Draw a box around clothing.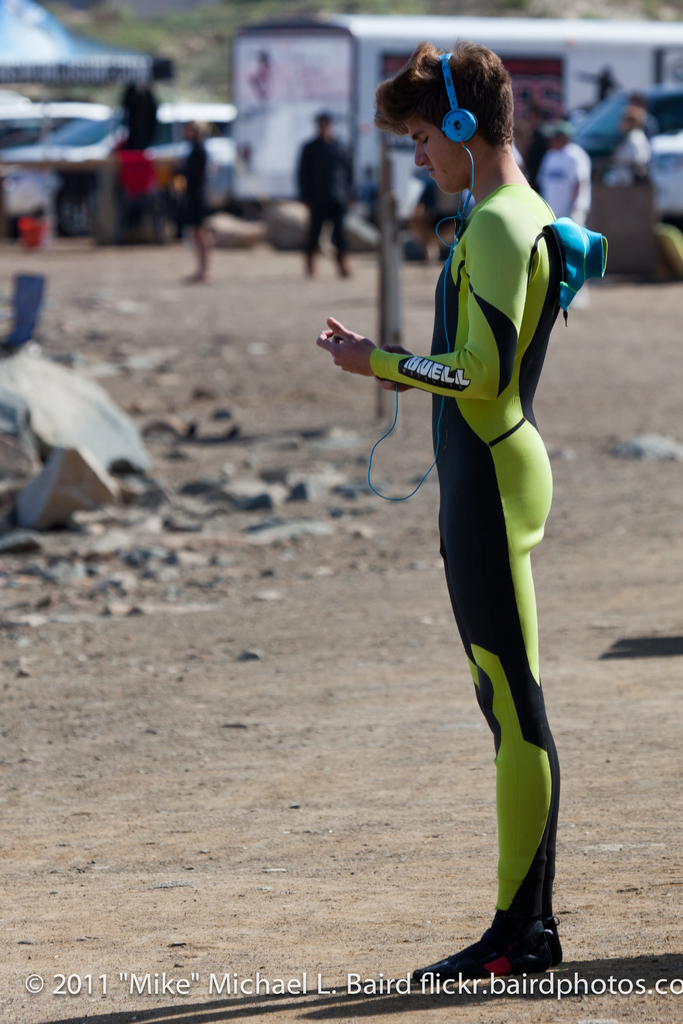
[295, 134, 358, 262].
